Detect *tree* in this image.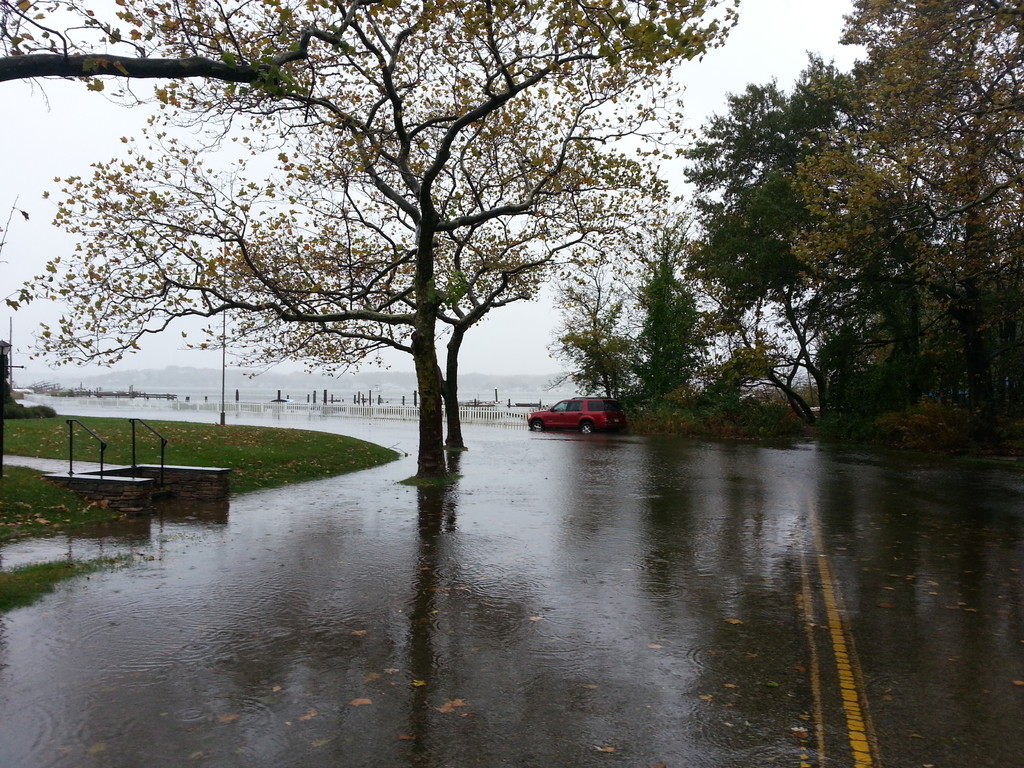
Detection: {"x1": 628, "y1": 220, "x2": 715, "y2": 410}.
